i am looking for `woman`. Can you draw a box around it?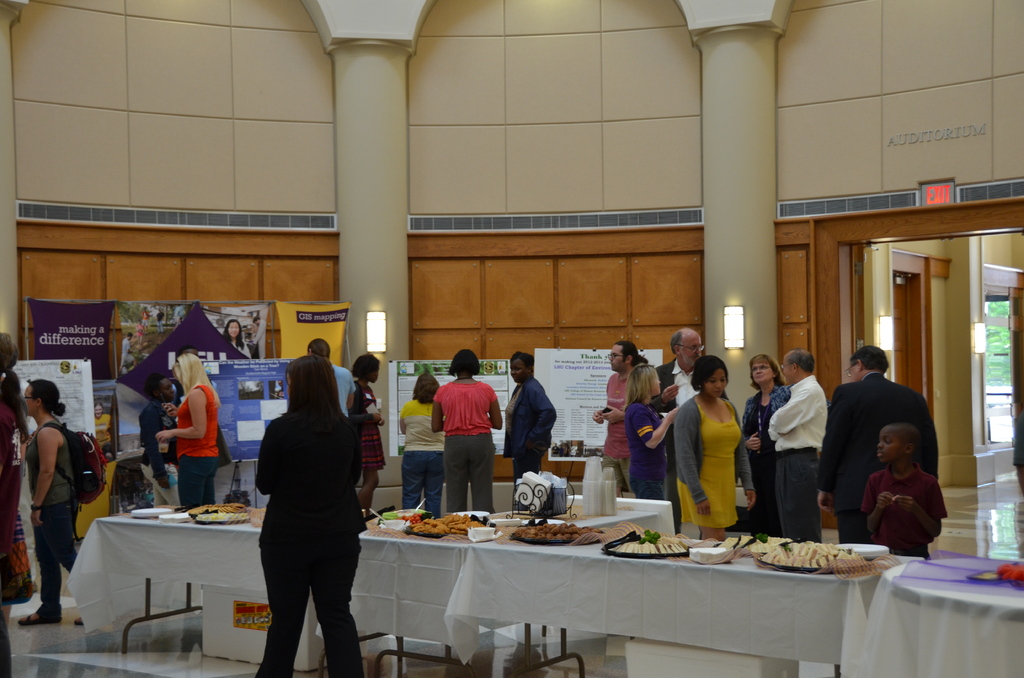
Sure, the bounding box is box=[349, 350, 385, 514].
